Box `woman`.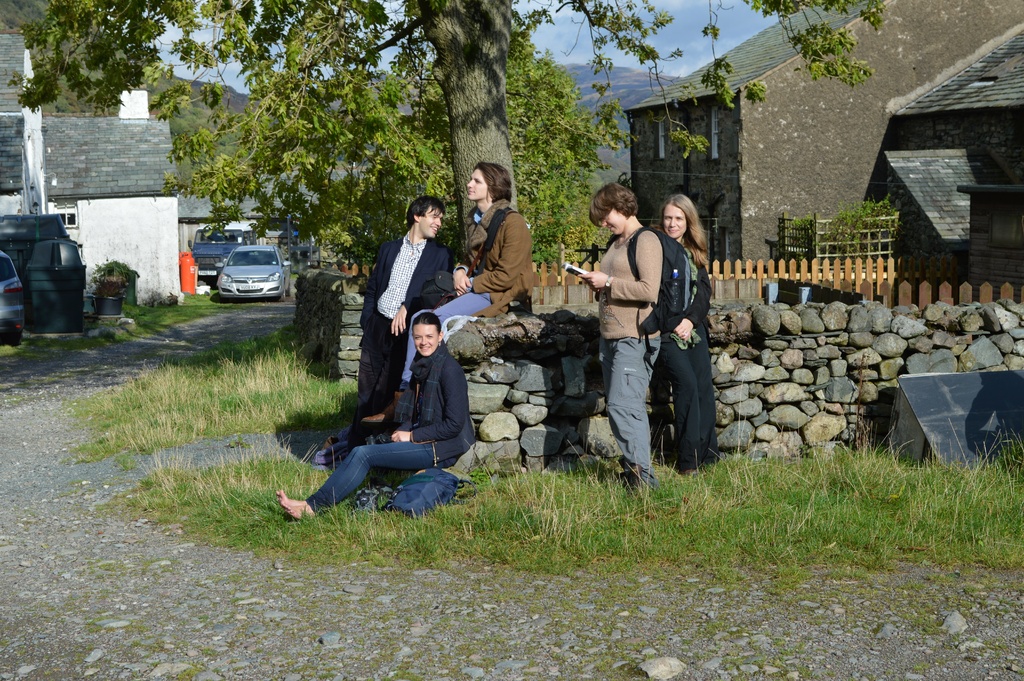
detection(271, 314, 478, 521).
